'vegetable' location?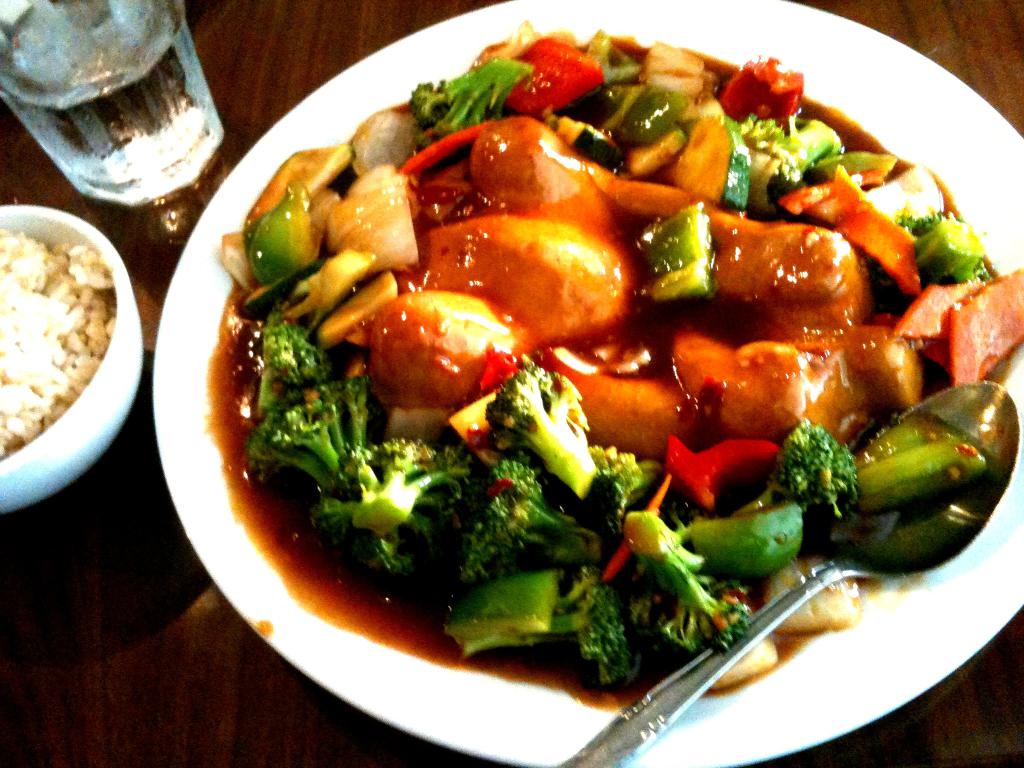
887,209,979,289
